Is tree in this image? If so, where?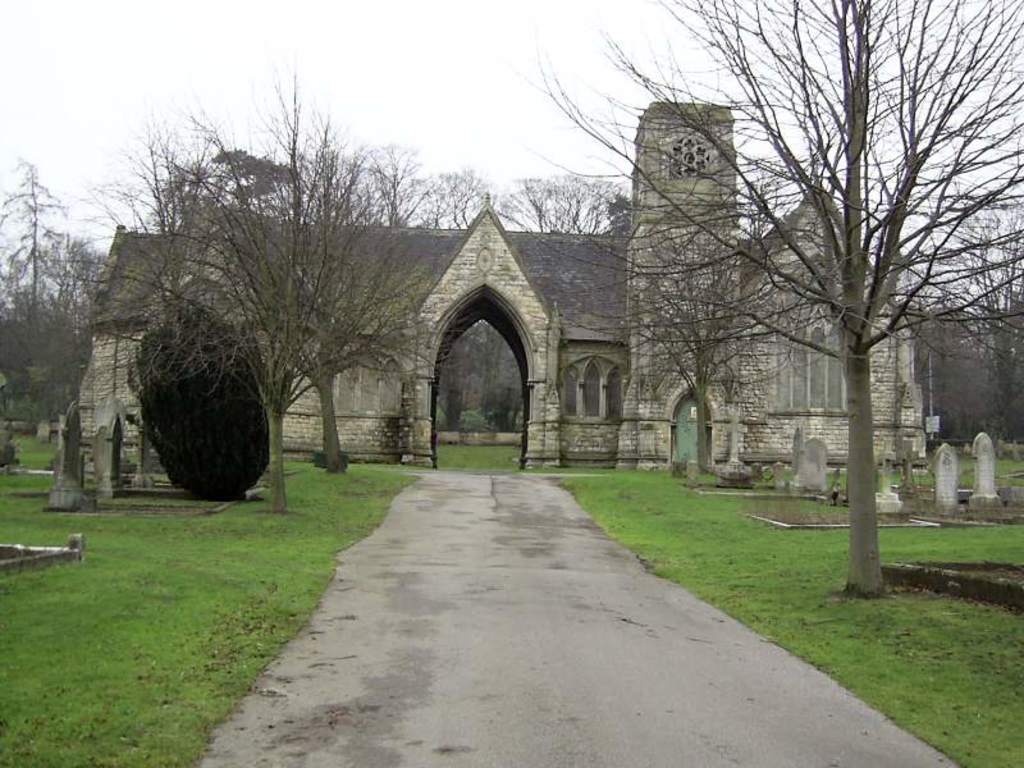
Yes, at {"left": 509, "top": 0, "right": 1023, "bottom": 598}.
